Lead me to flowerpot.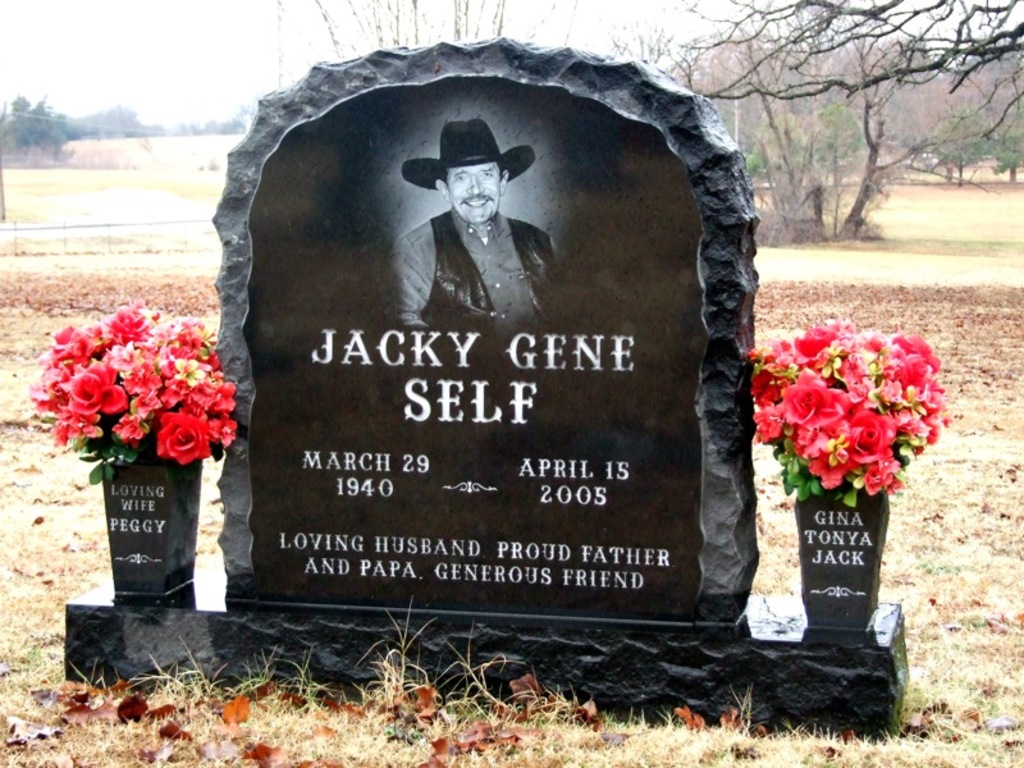
Lead to <region>795, 481, 890, 630</region>.
